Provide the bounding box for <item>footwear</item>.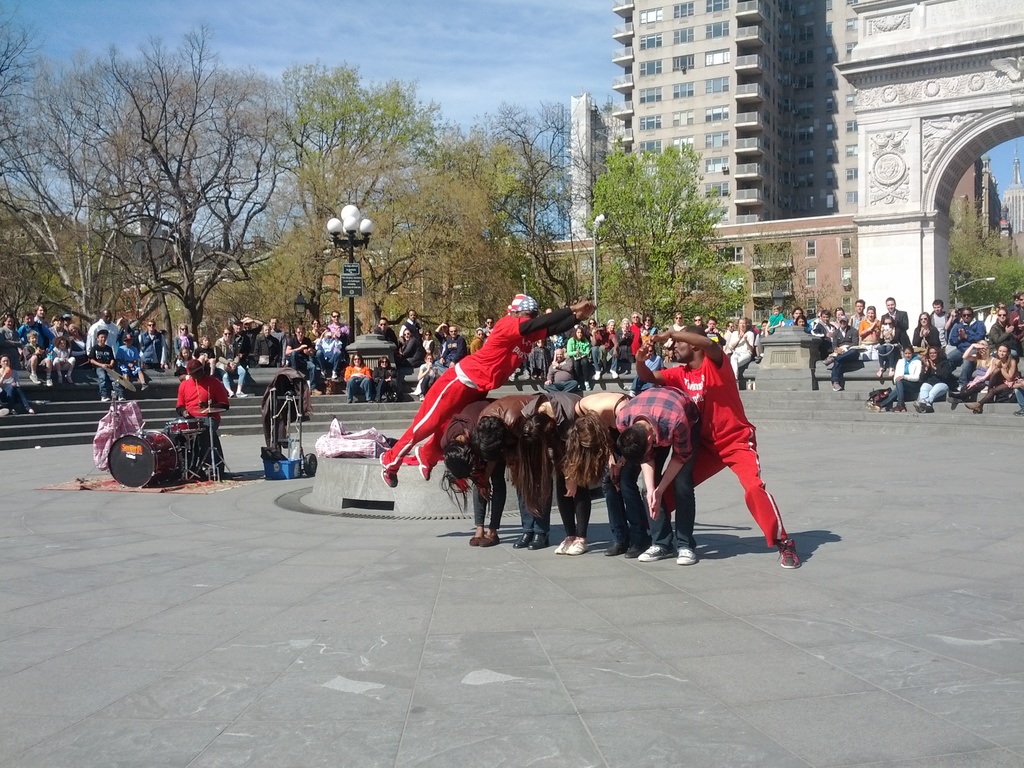
region(678, 543, 696, 563).
